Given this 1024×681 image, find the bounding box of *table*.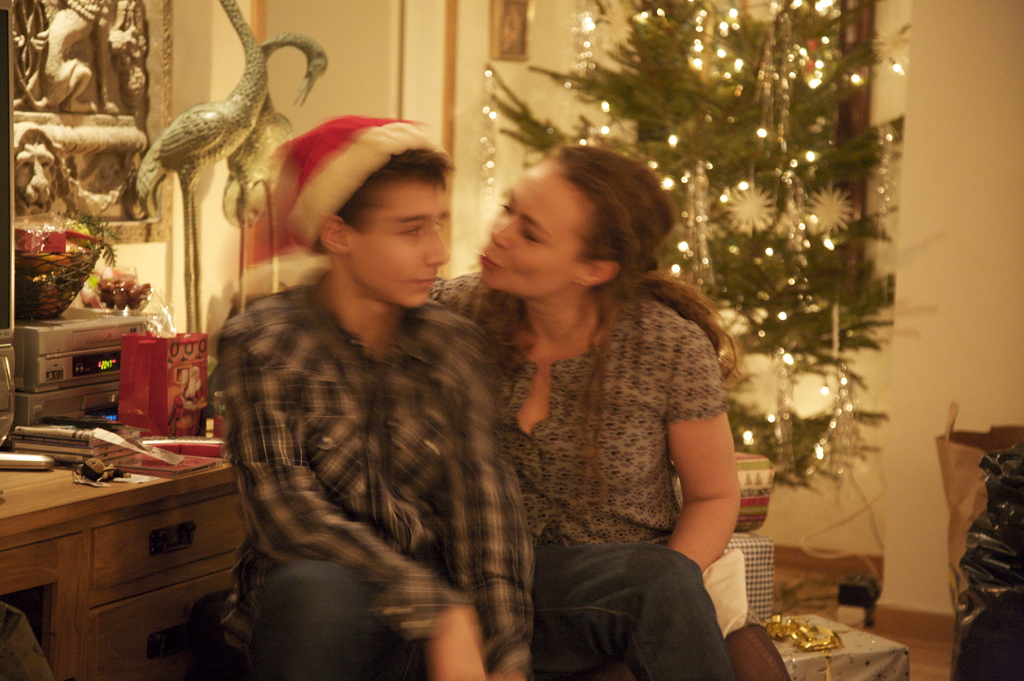
[0, 418, 247, 680].
